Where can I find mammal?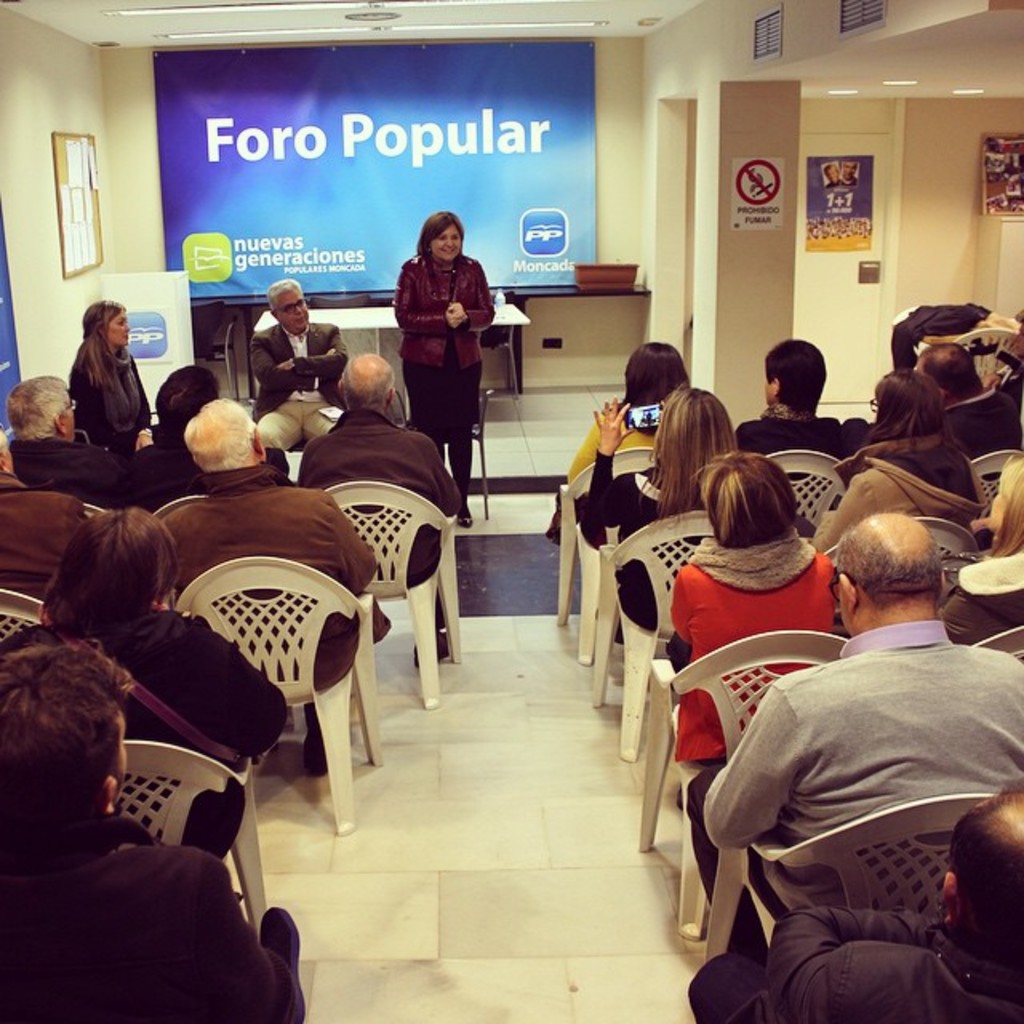
You can find it at 0,642,304,1022.
